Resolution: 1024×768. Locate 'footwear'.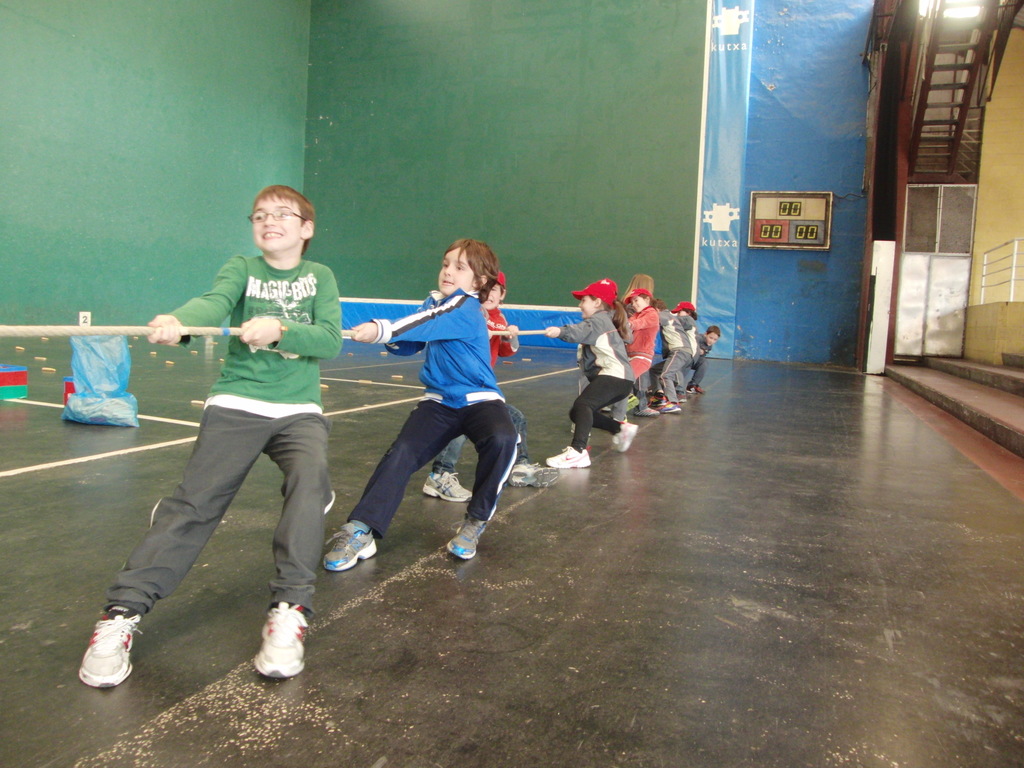
x1=446 y1=509 x2=491 y2=560.
